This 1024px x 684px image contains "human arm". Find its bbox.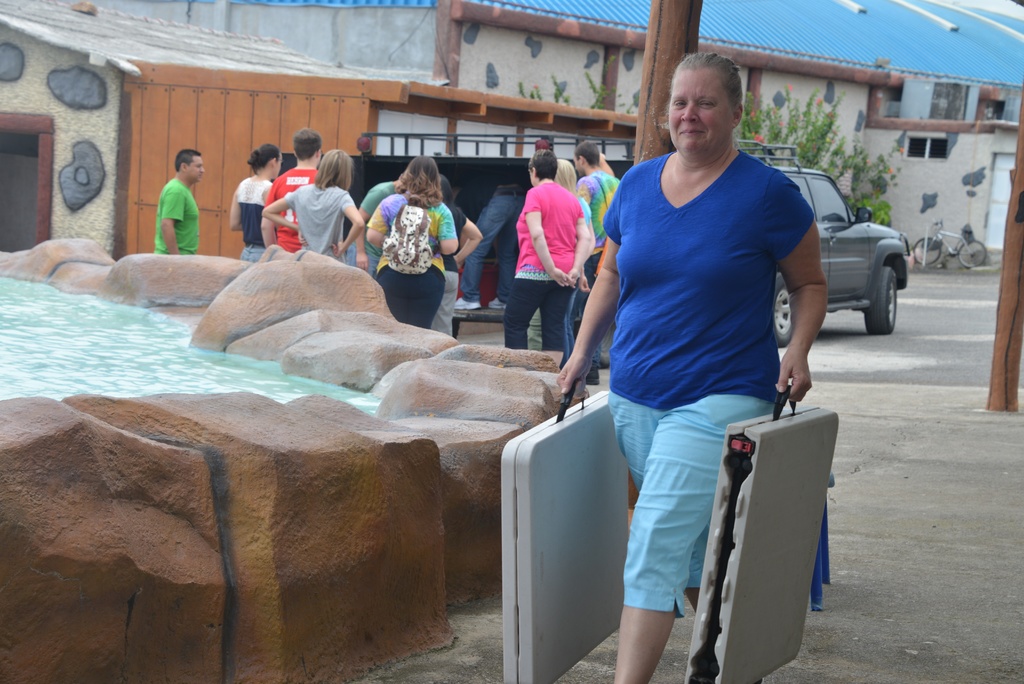
box=[766, 184, 833, 405].
